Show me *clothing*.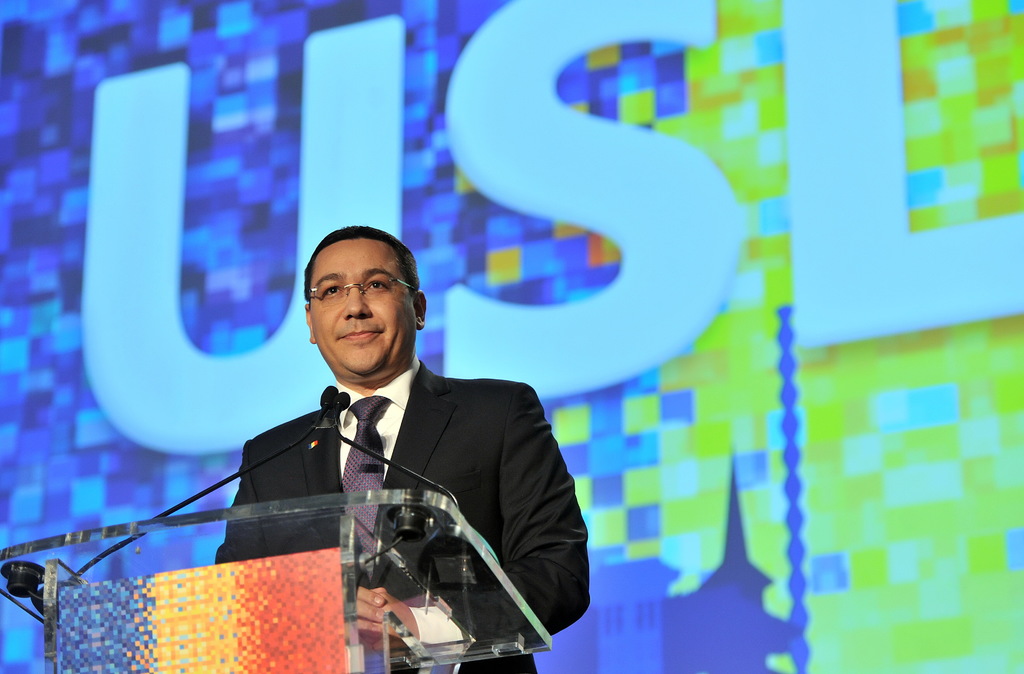
*clothing* is here: 213 350 590 673.
